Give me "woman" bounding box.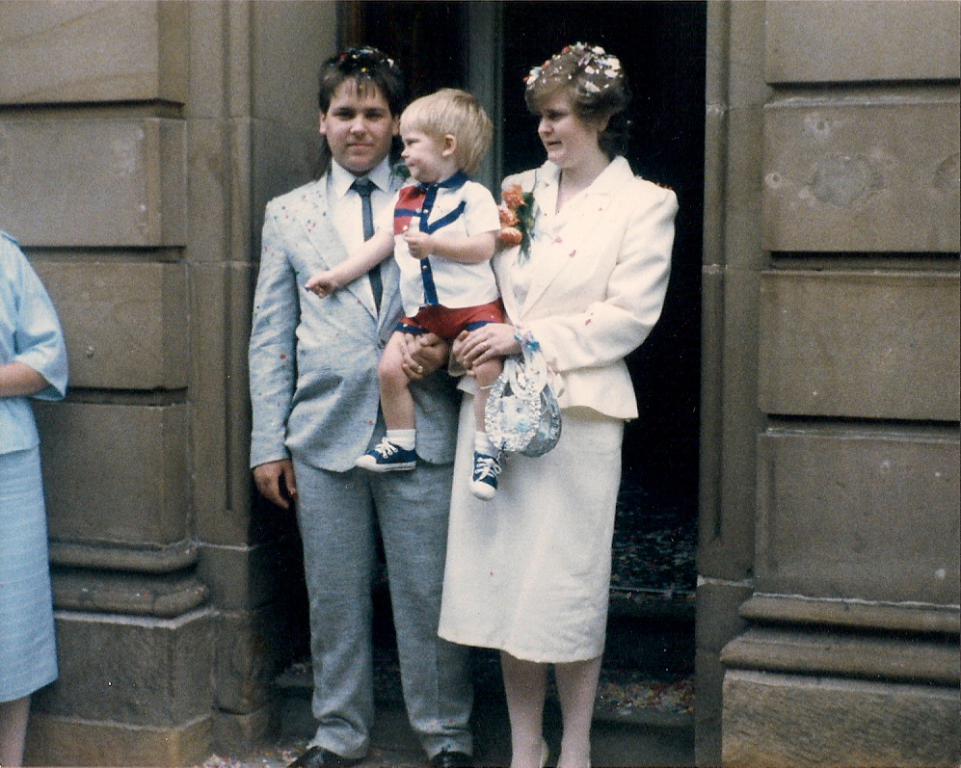
bbox=(0, 235, 65, 767).
